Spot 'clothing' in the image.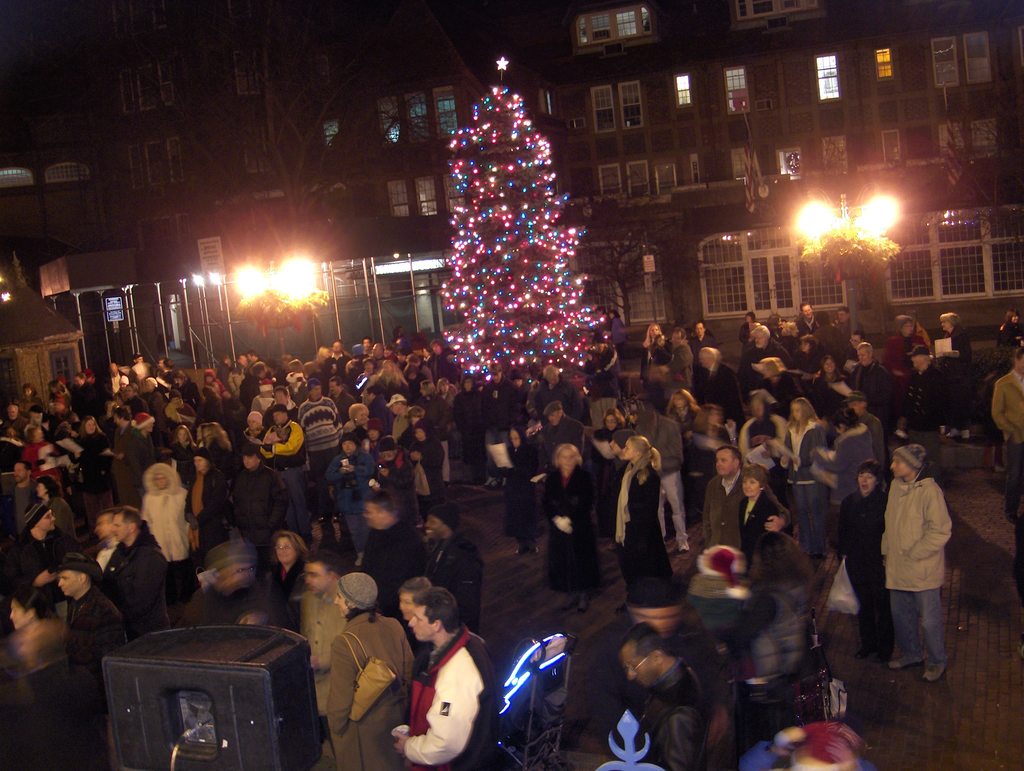
'clothing' found at {"left": 320, "top": 617, "right": 409, "bottom": 770}.
